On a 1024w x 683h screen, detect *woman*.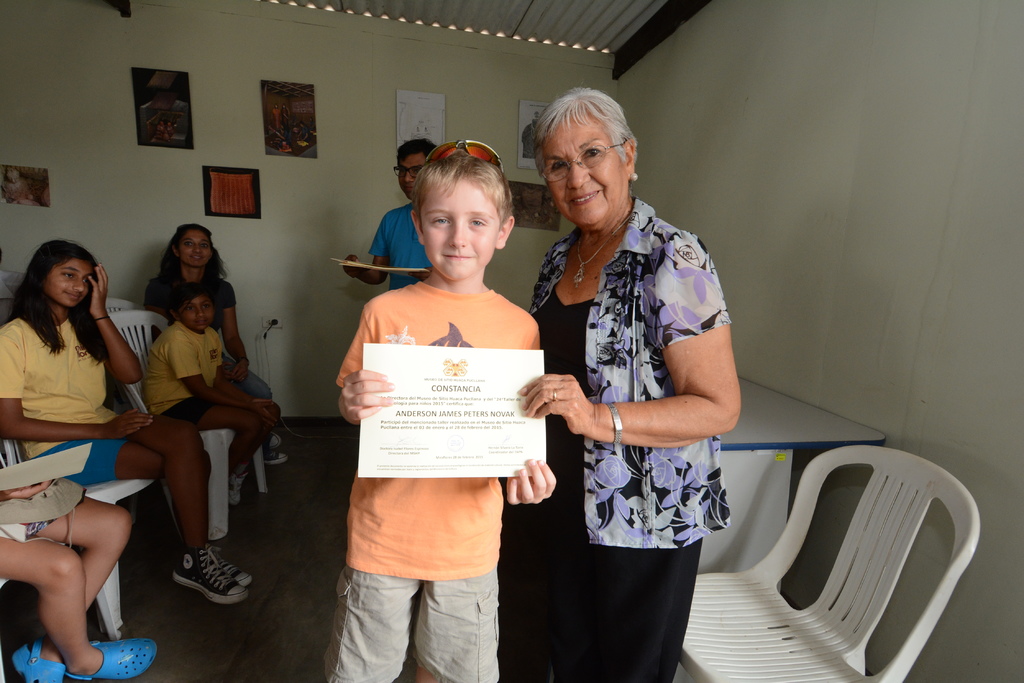
[519,89,749,682].
